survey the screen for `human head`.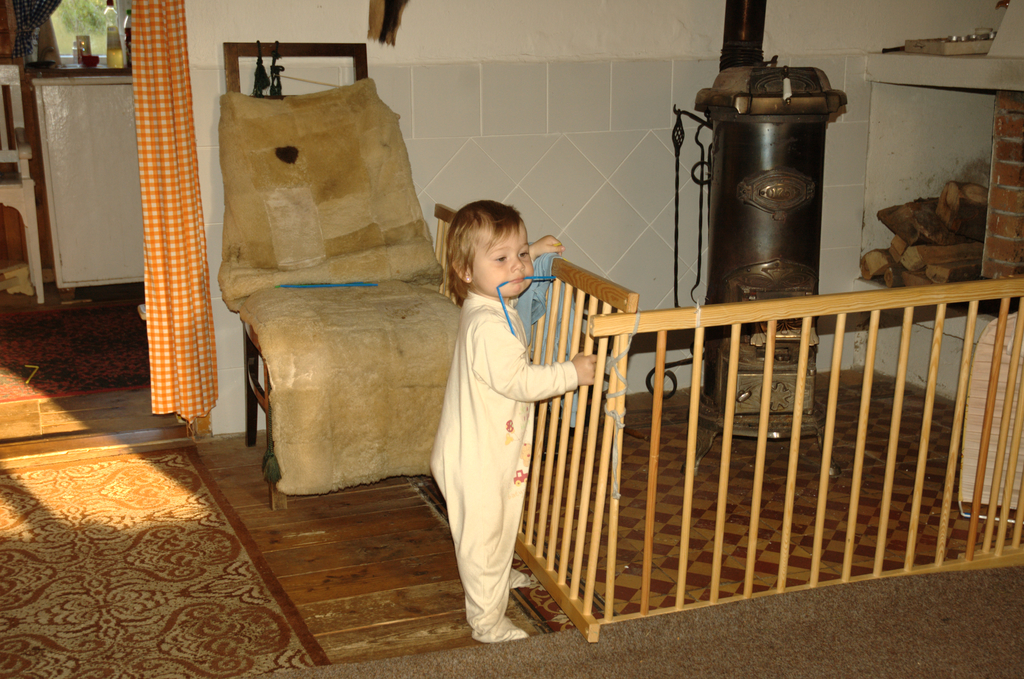
Survey found: l=443, t=191, r=549, b=305.
